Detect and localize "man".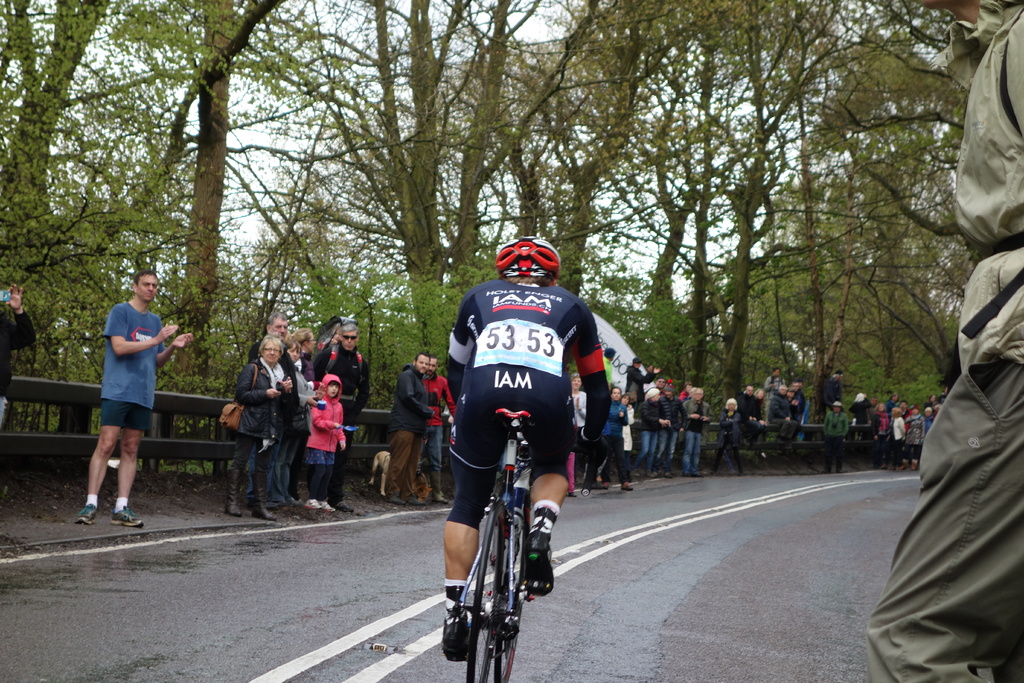
Localized at Rect(72, 265, 201, 527).
